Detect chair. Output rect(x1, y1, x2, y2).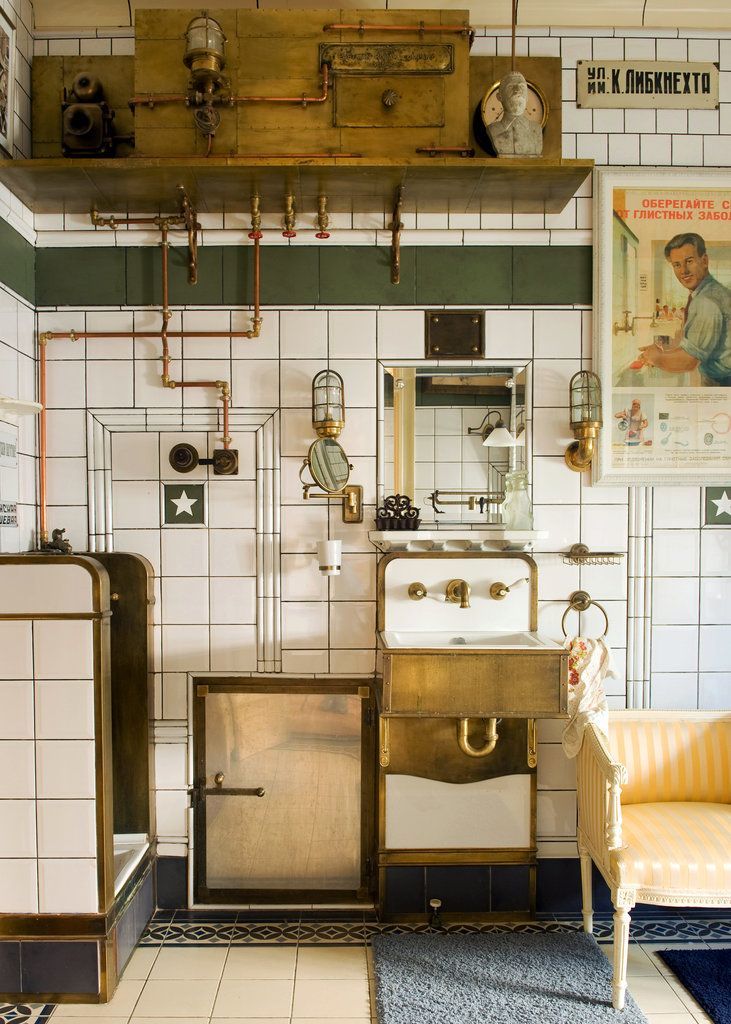
rect(591, 700, 730, 994).
